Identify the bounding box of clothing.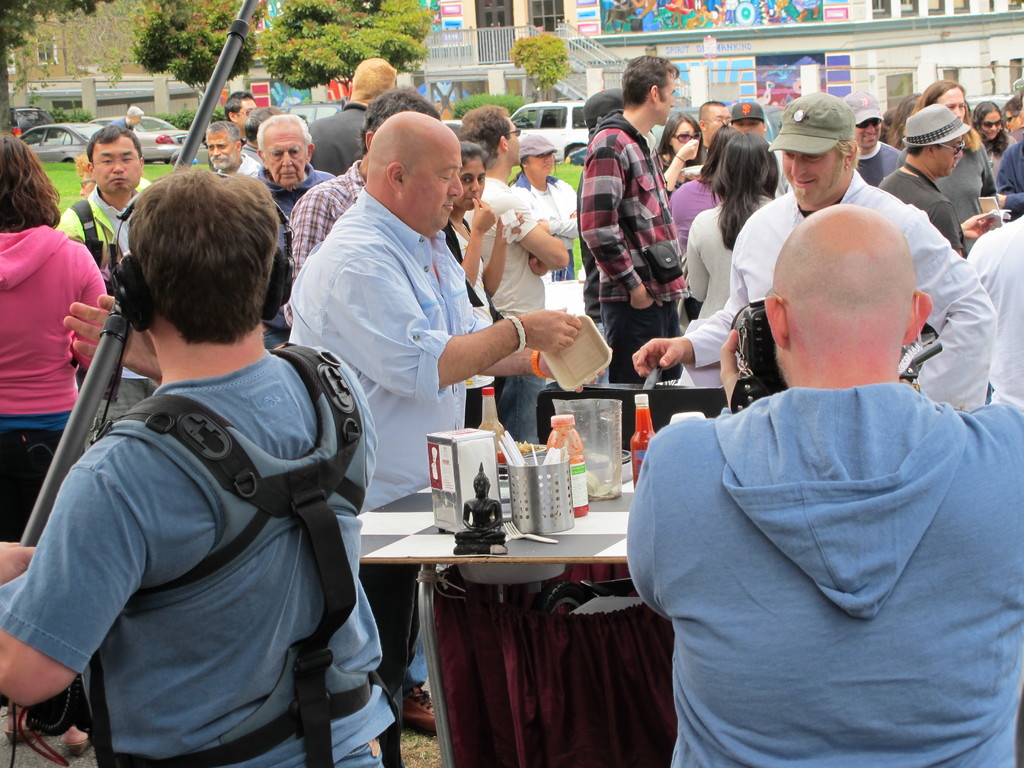
left=602, top=0, right=618, bottom=30.
